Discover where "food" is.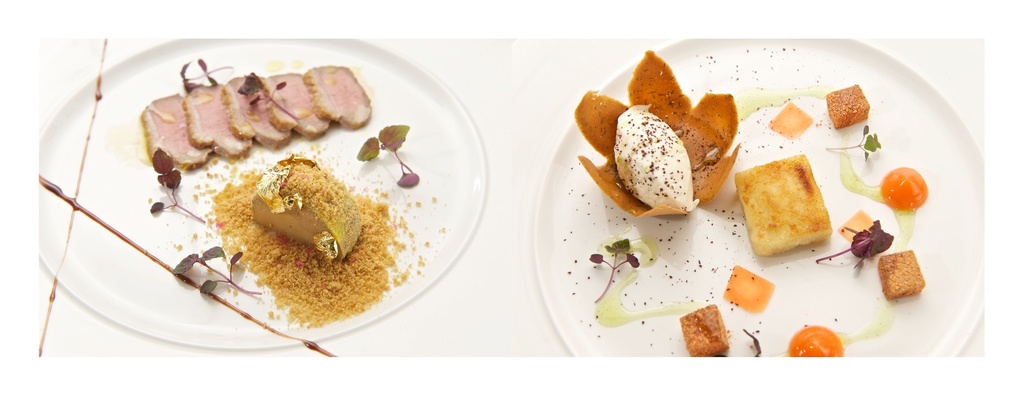
Discovered at x1=260 y1=71 x2=332 y2=140.
